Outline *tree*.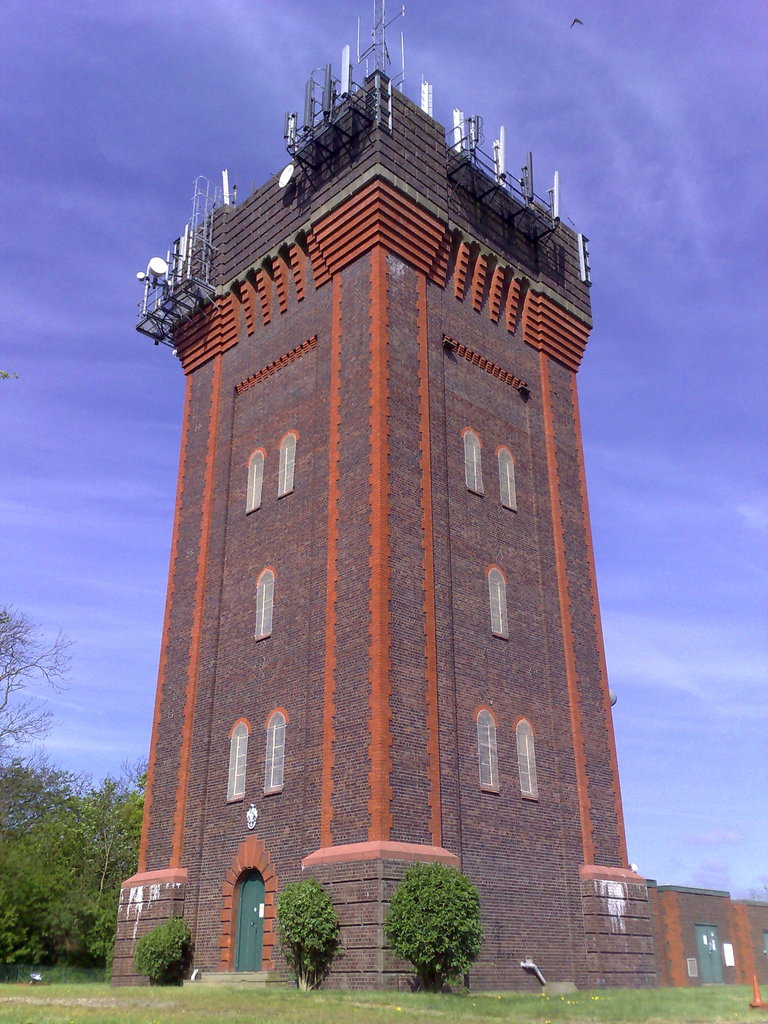
Outline: <box>138,924,188,987</box>.
